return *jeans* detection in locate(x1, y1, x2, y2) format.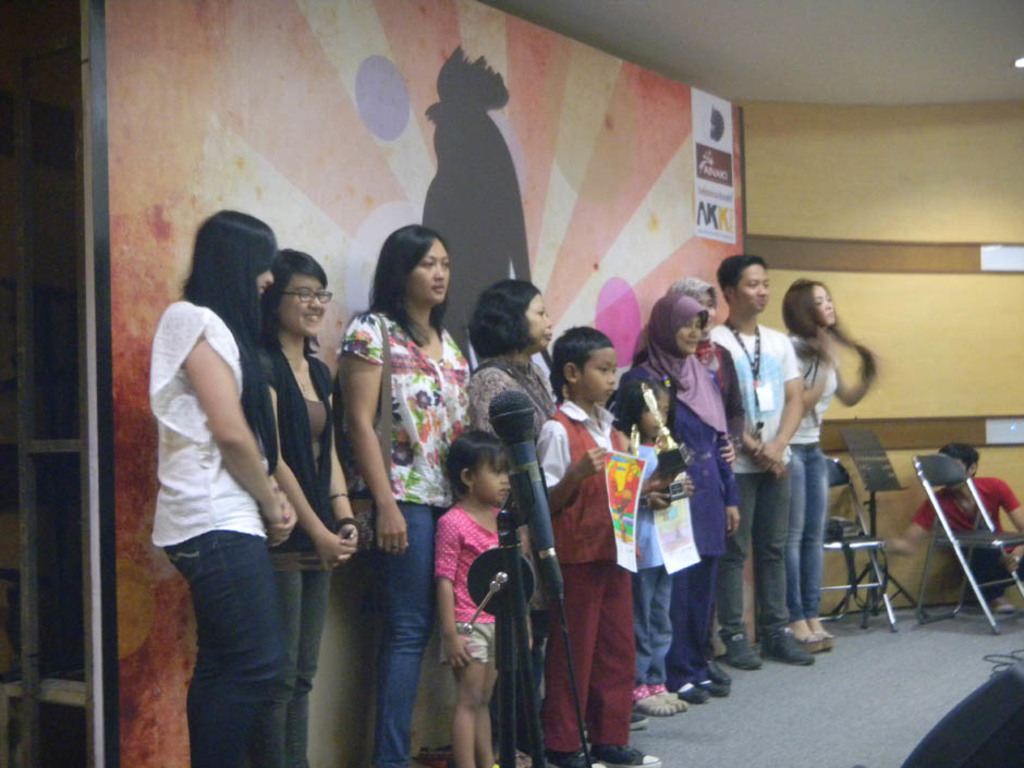
locate(624, 561, 669, 688).
